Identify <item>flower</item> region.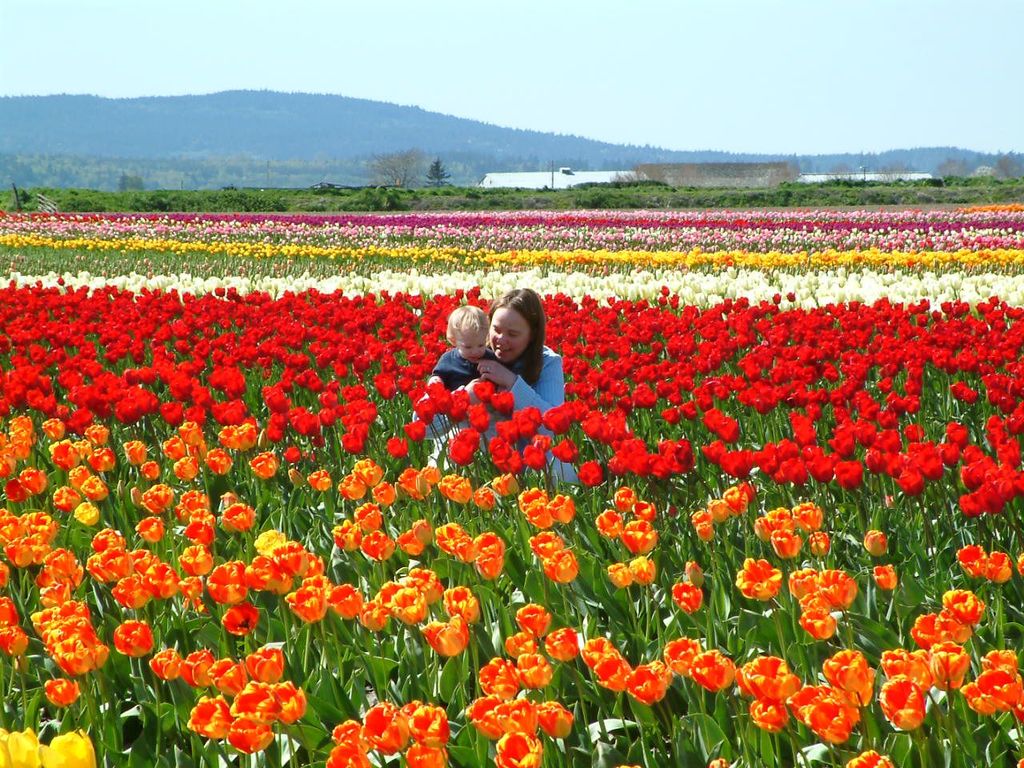
Region: <bbox>737, 558, 782, 606</bbox>.
